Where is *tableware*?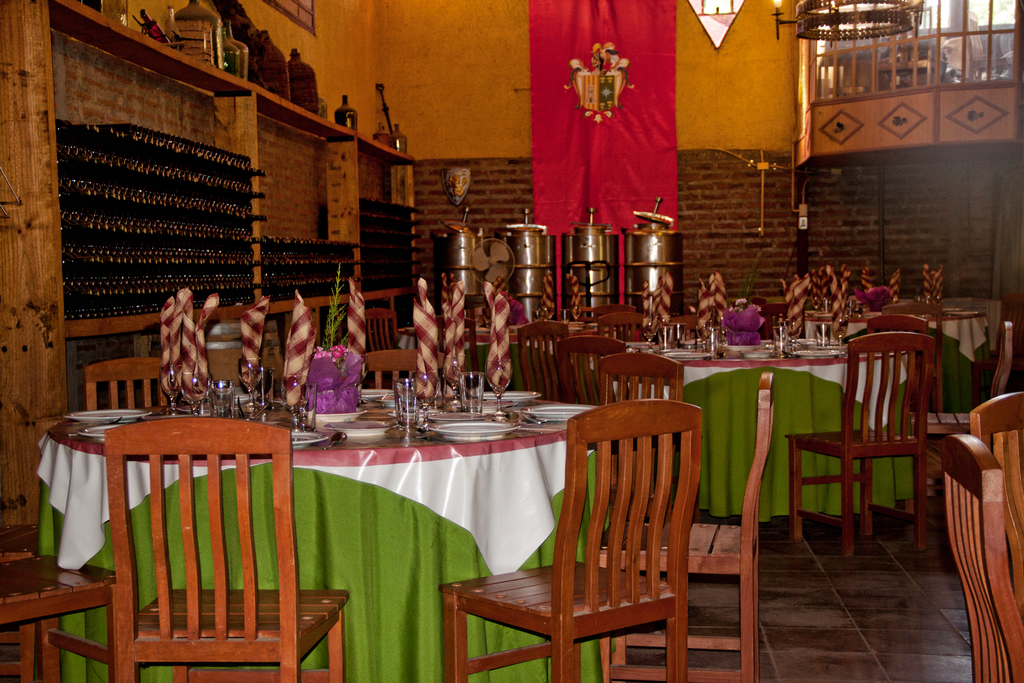
{"x1": 214, "y1": 381, "x2": 237, "y2": 417}.
